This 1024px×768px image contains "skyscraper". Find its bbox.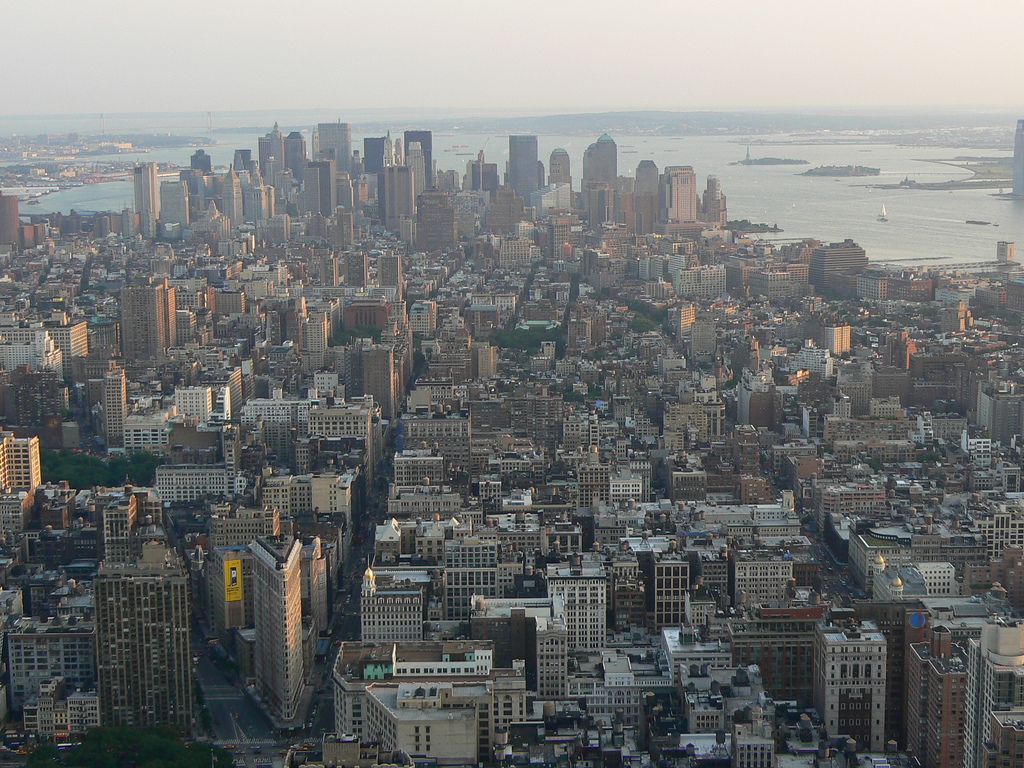
l=307, t=395, r=388, b=481.
